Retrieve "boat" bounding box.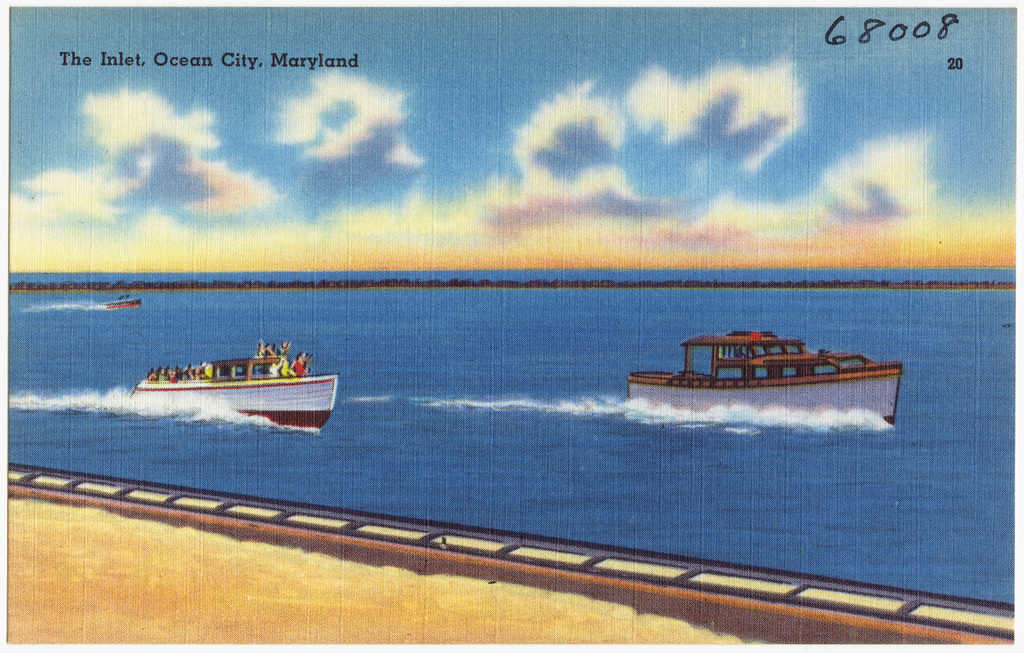
Bounding box: bbox=[130, 340, 345, 444].
